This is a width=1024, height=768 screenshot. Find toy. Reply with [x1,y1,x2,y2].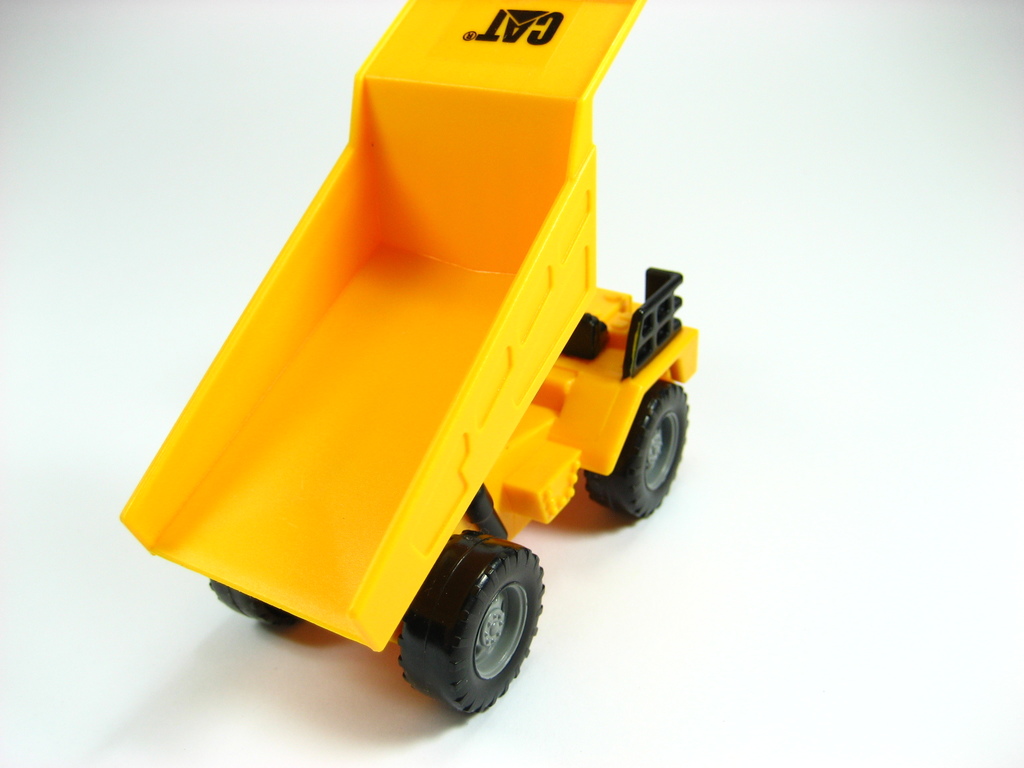
[113,29,701,707].
